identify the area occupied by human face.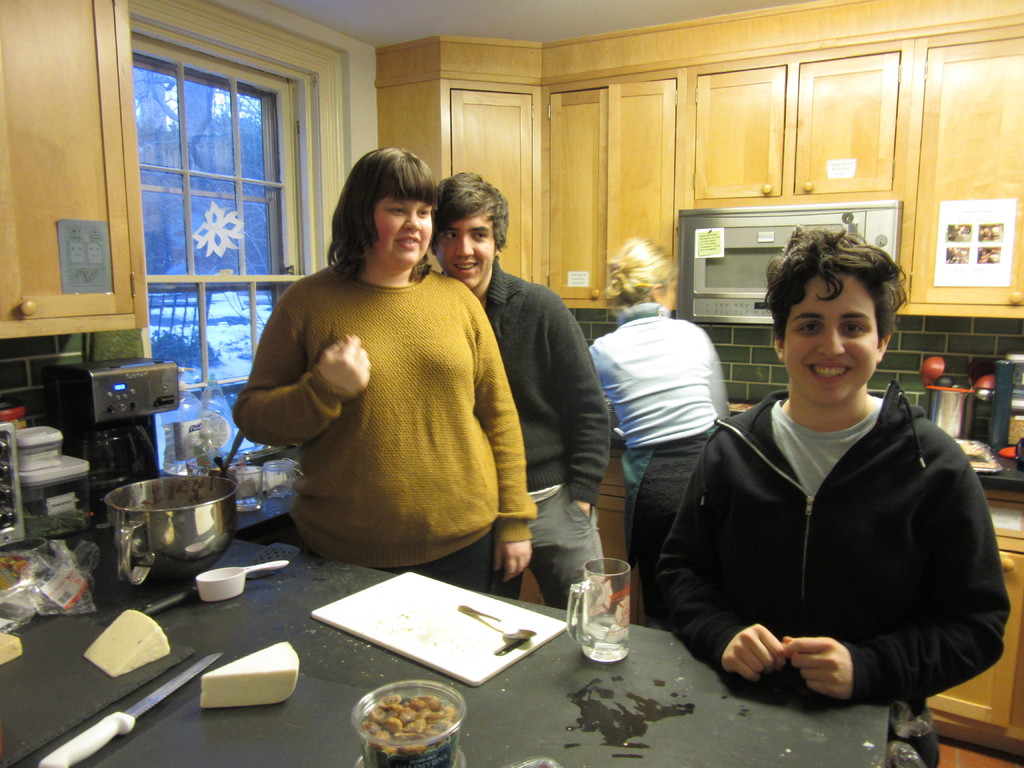
Area: (x1=374, y1=196, x2=433, y2=268).
